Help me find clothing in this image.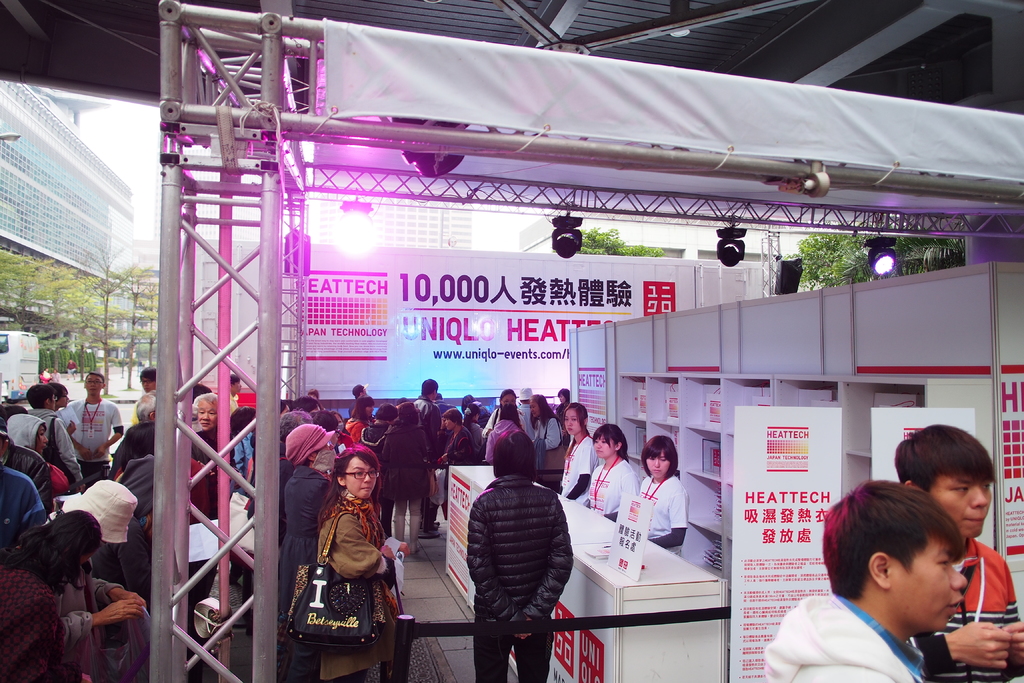
Found it: (763,587,927,682).
